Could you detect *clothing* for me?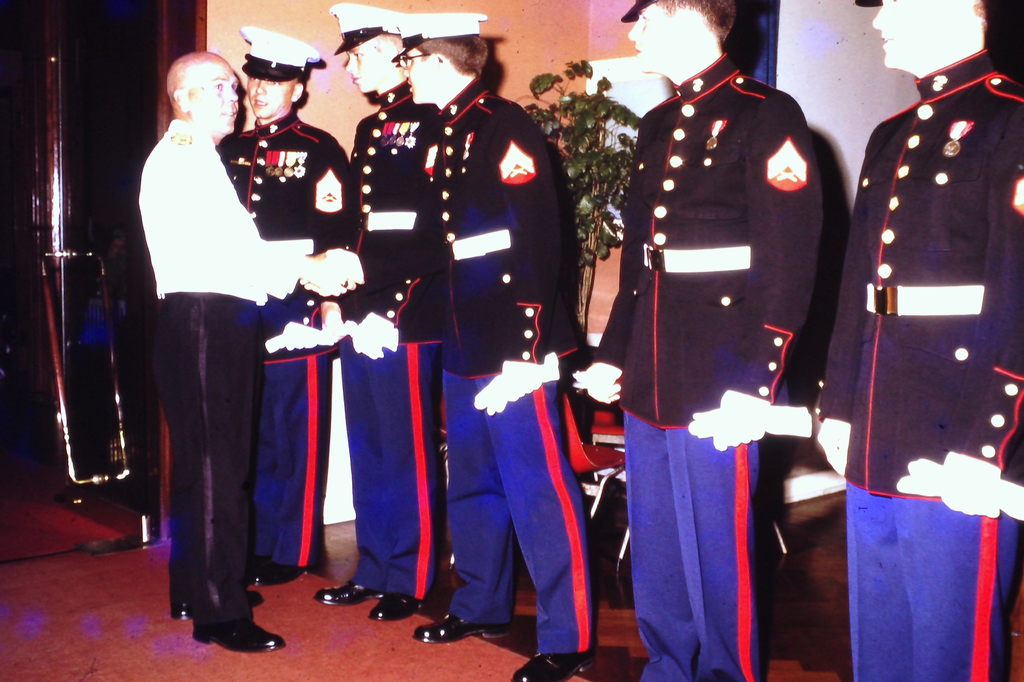
Detection result: bbox=[365, 65, 595, 658].
